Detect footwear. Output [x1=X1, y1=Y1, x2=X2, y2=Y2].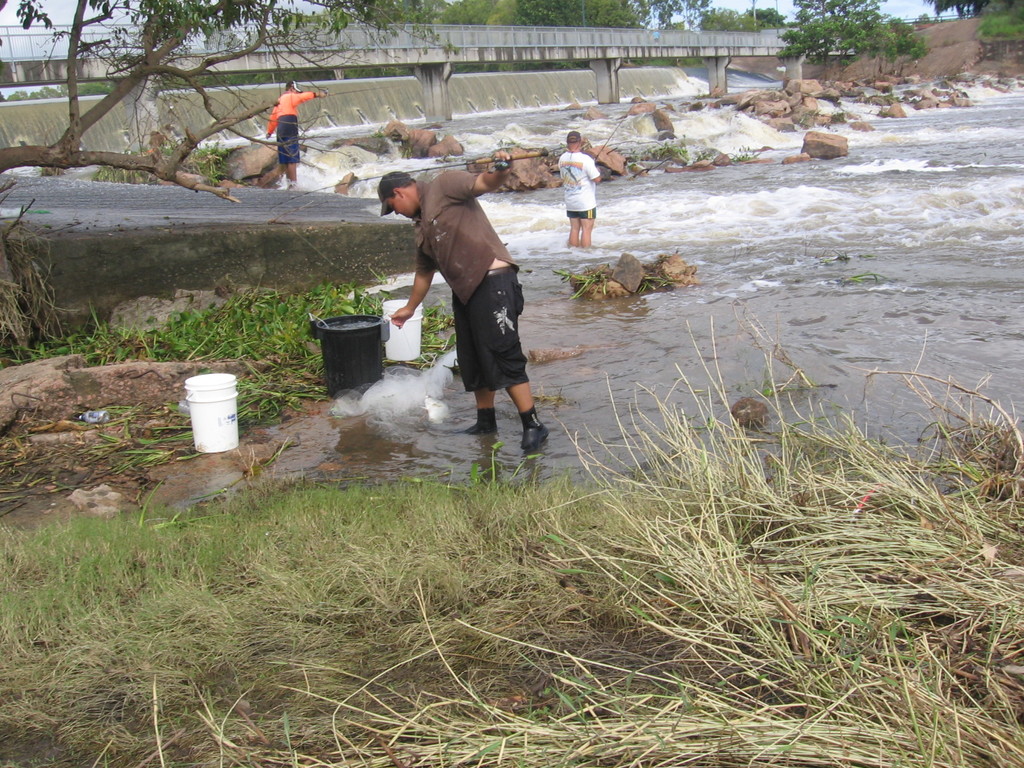
[x1=516, y1=420, x2=550, y2=454].
